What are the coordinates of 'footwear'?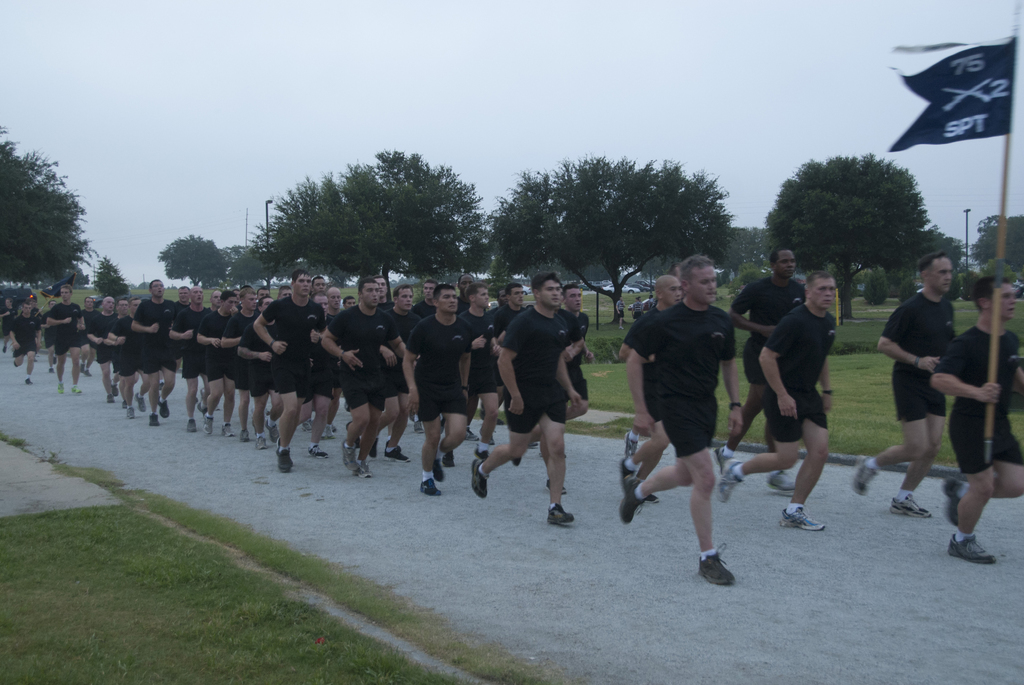
{"left": 253, "top": 432, "right": 267, "bottom": 449}.
